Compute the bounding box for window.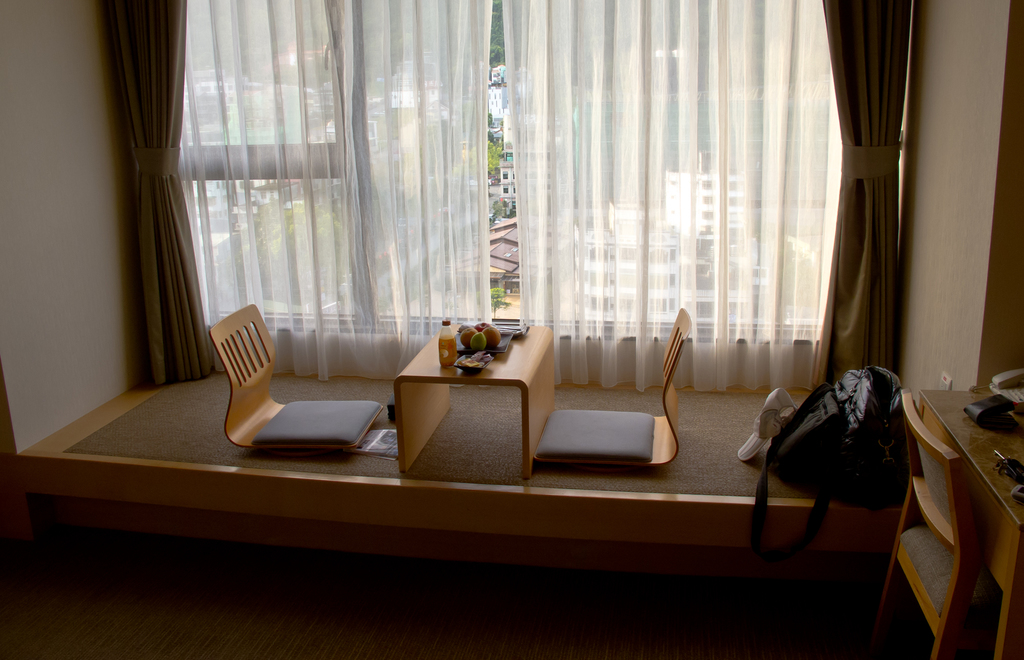
left=129, top=0, right=901, bottom=383.
